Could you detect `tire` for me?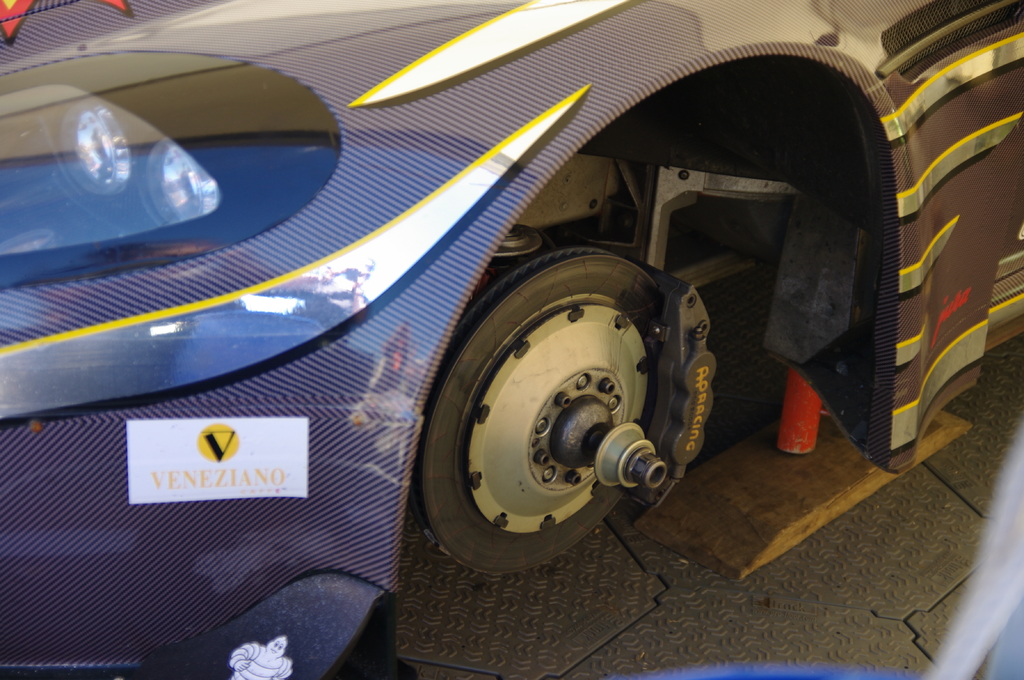
Detection result: select_region(416, 241, 668, 580).
